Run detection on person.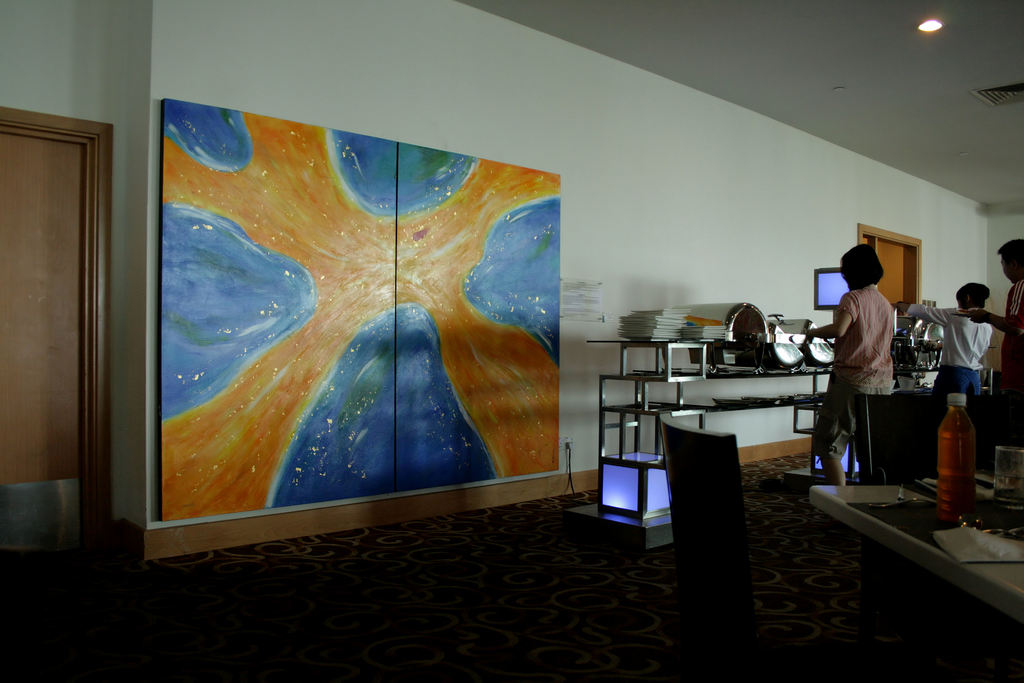
Result: rect(925, 281, 989, 432).
